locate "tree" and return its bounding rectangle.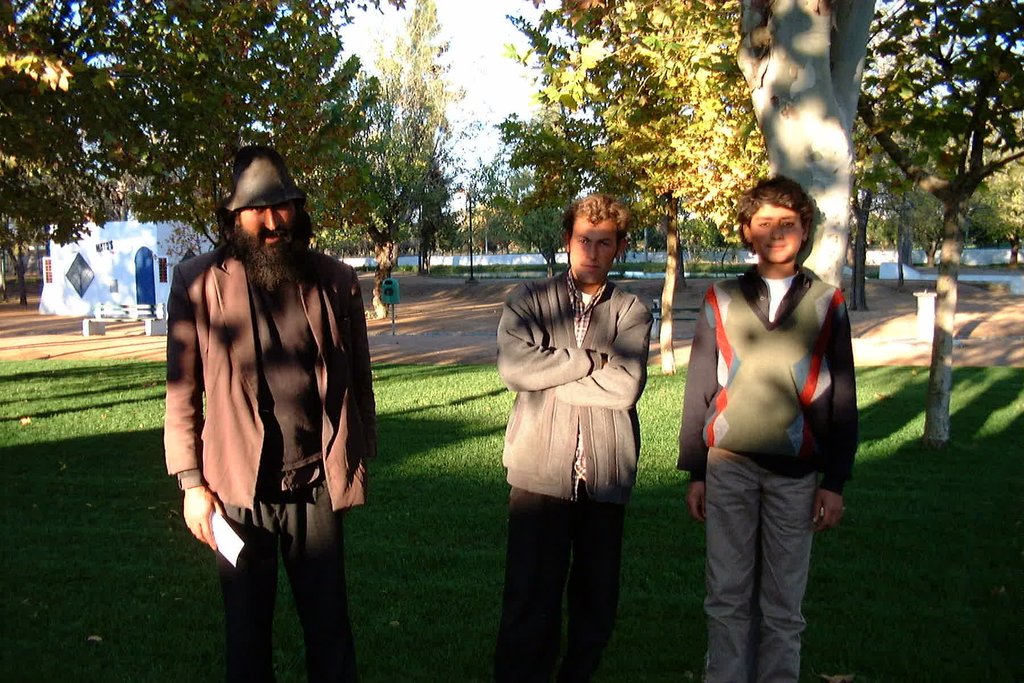
609 188 668 286.
